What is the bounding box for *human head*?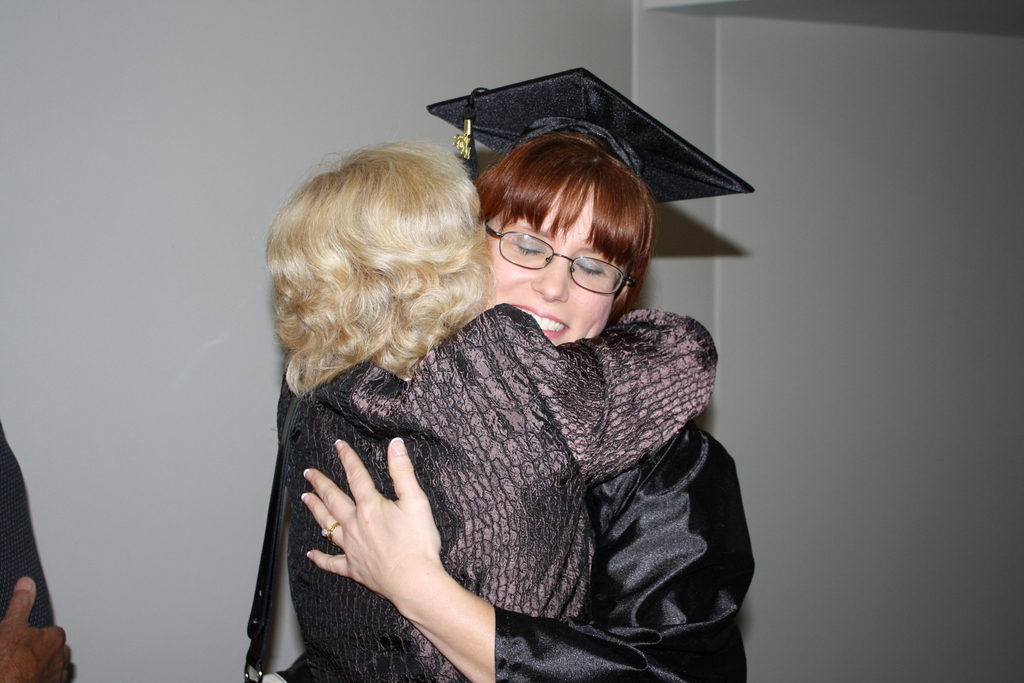
476/134/660/353.
